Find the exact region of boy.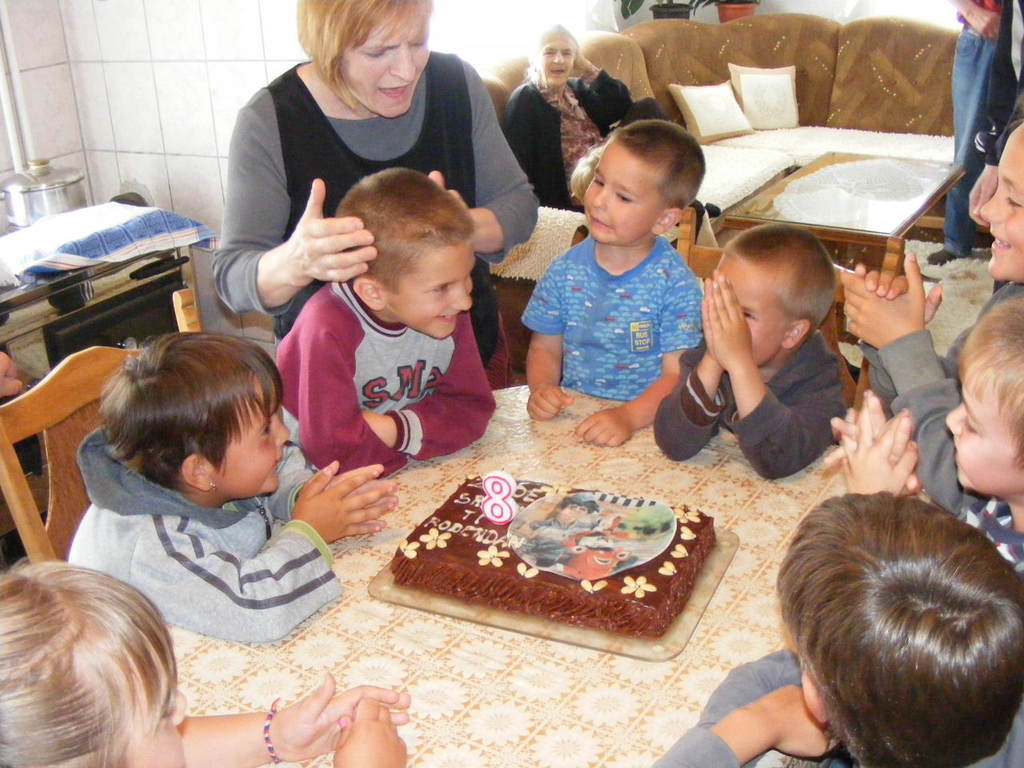
Exact region: 830/298/1023/584.
